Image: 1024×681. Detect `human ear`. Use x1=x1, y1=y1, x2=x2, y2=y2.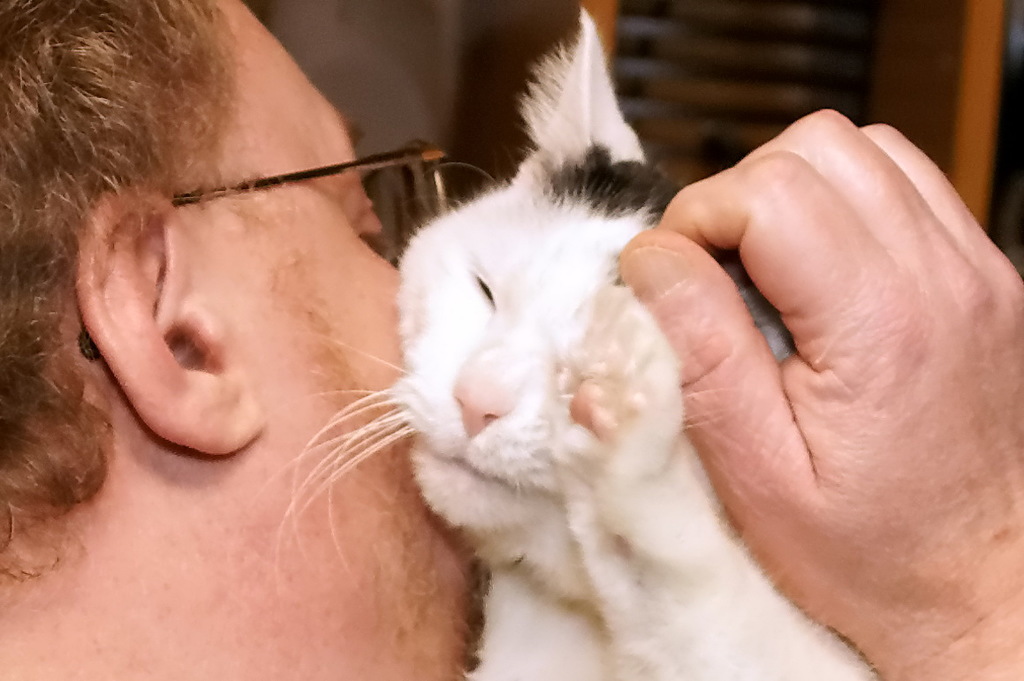
x1=74, y1=185, x2=265, y2=450.
